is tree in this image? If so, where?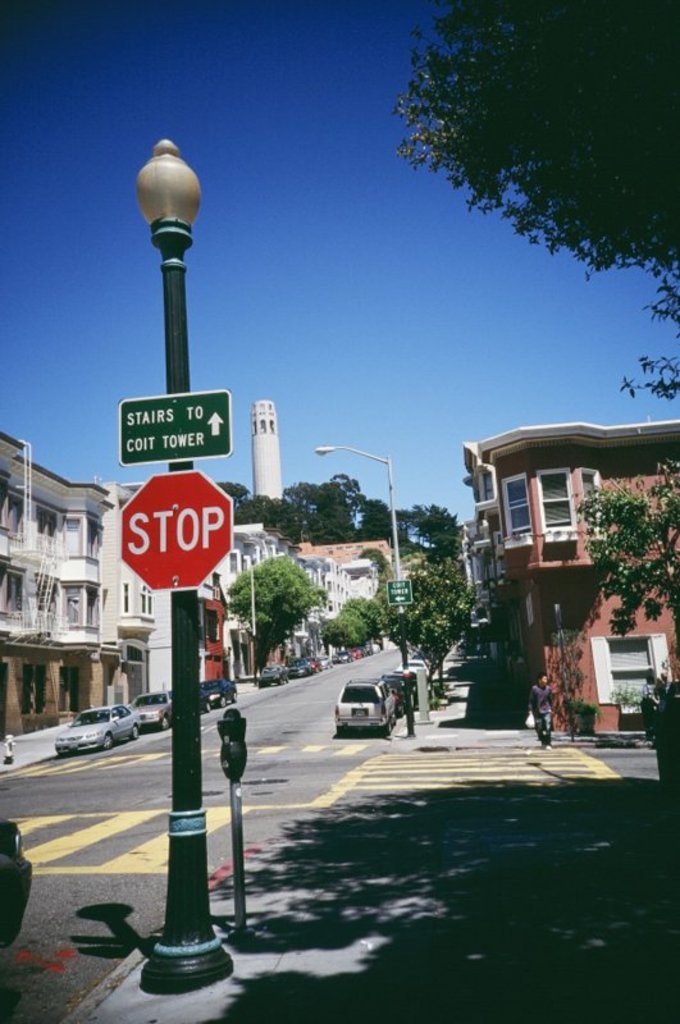
Yes, at BBox(239, 547, 329, 672).
